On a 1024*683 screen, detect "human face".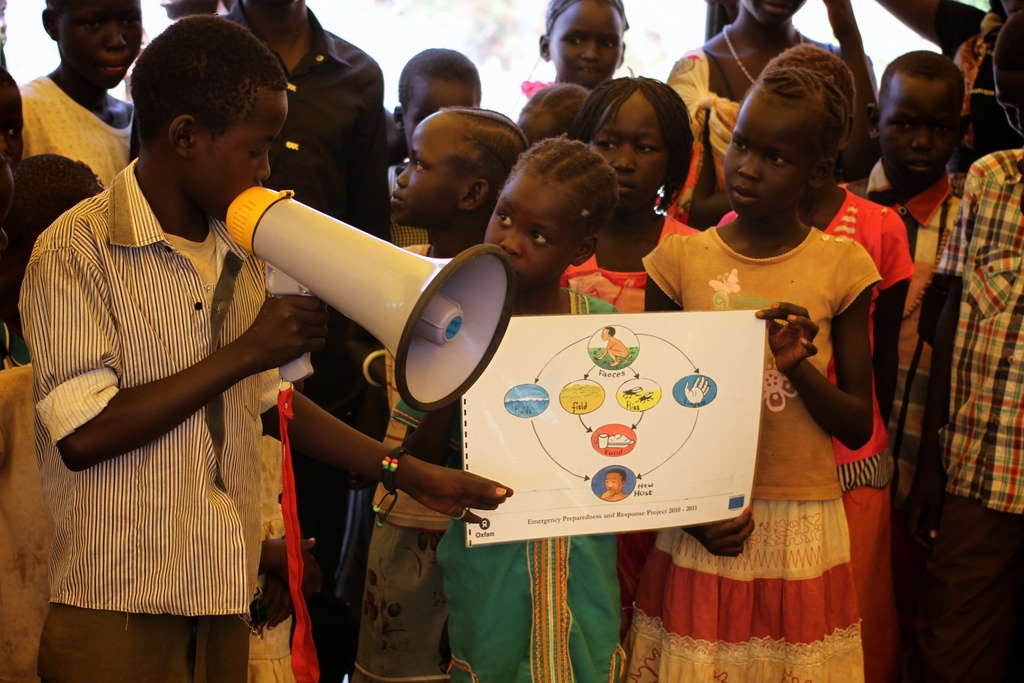
(596, 91, 667, 212).
